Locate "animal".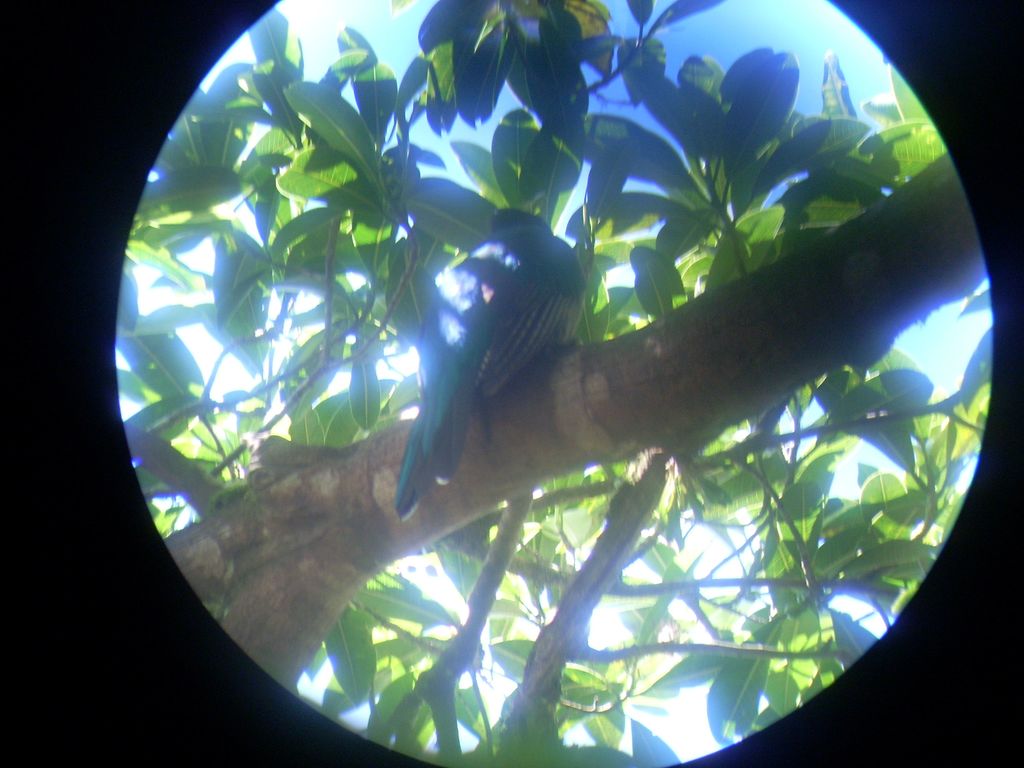
Bounding box: (left=401, top=202, right=591, bottom=518).
